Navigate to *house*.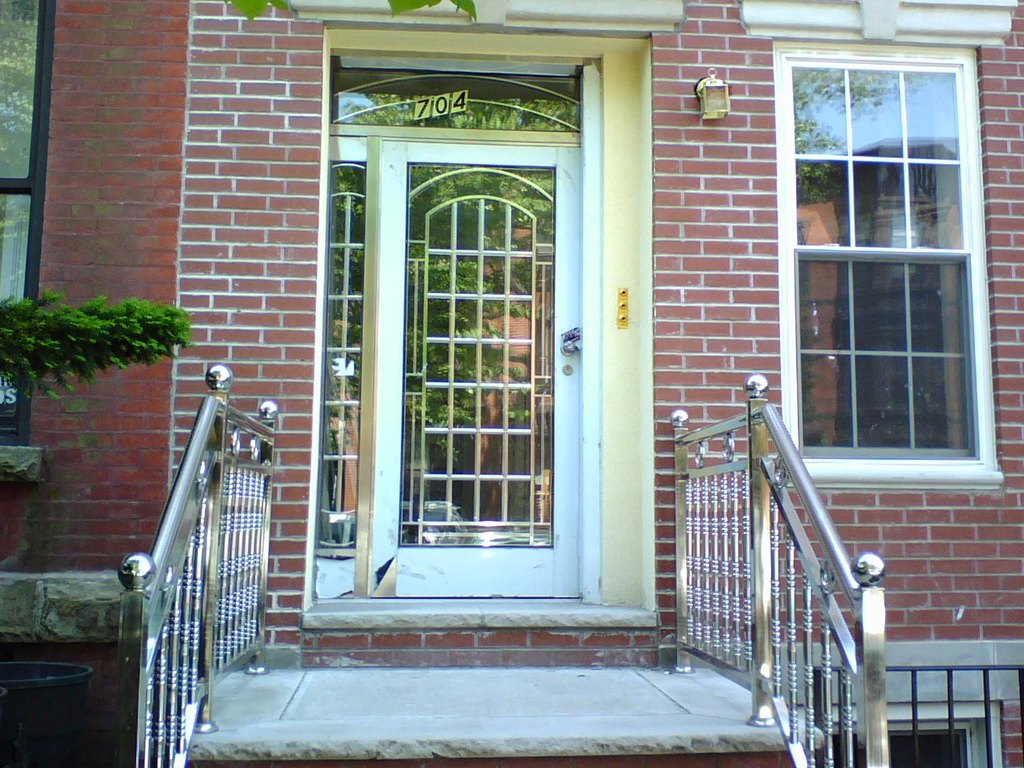
Navigation target: bbox=(152, 0, 1021, 745).
